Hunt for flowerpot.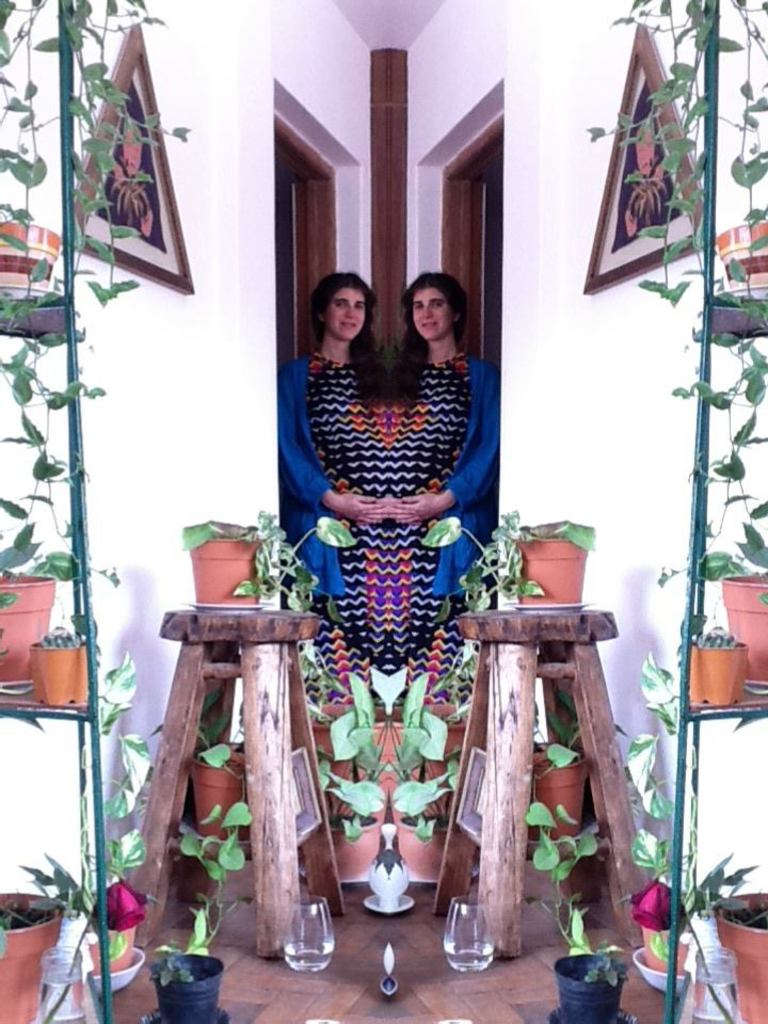
Hunted down at <bbox>191, 746, 243, 844</bbox>.
